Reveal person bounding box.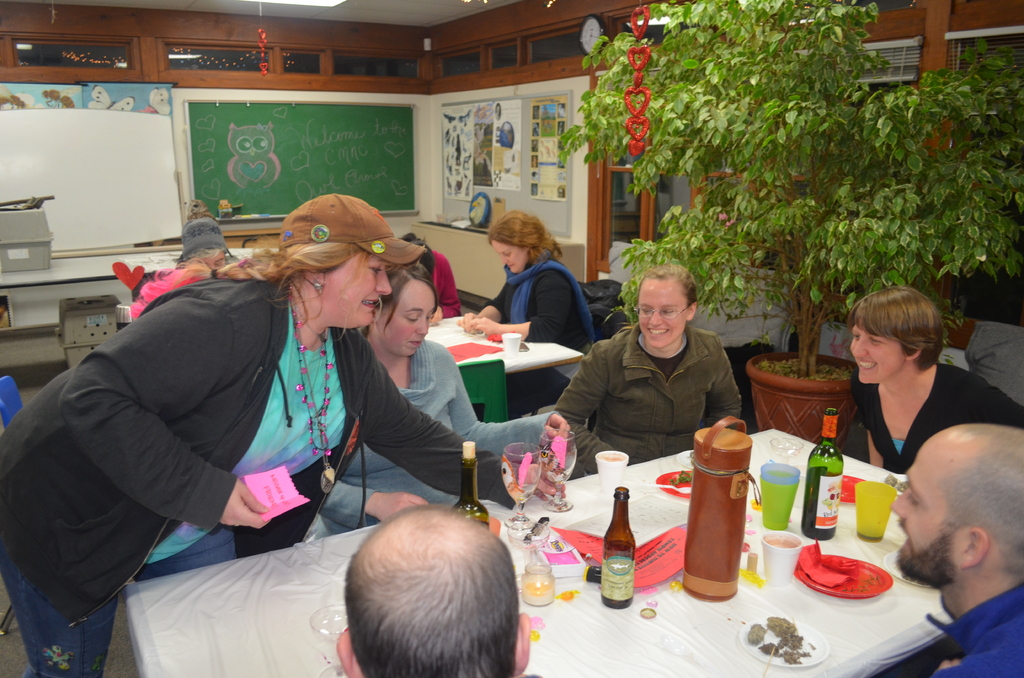
Revealed: detection(0, 191, 571, 677).
